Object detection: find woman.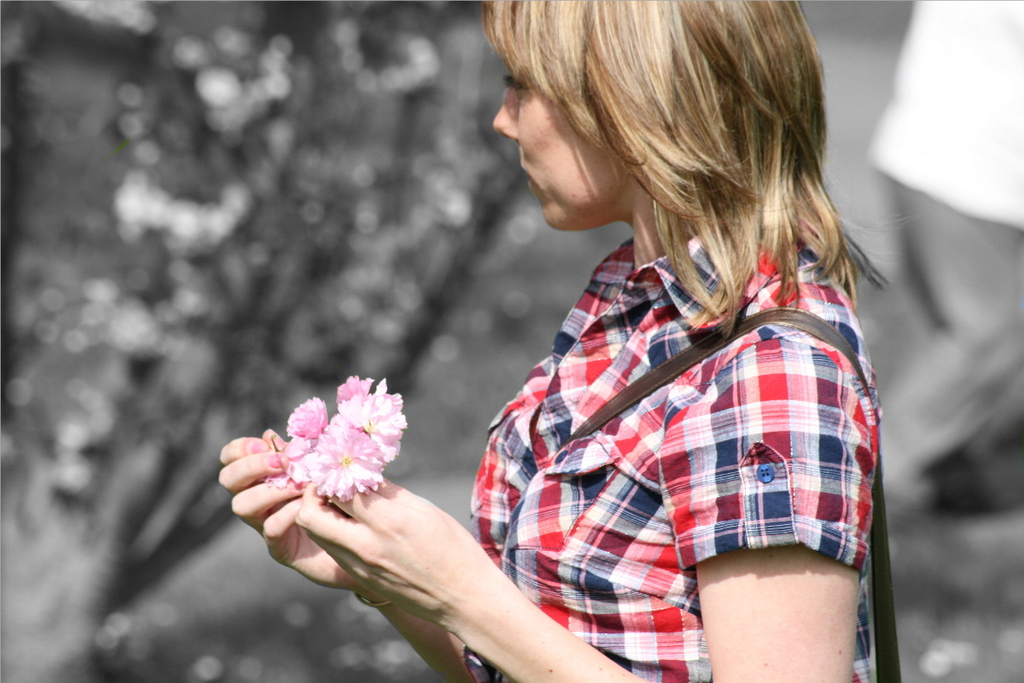
bbox=[329, 0, 917, 662].
